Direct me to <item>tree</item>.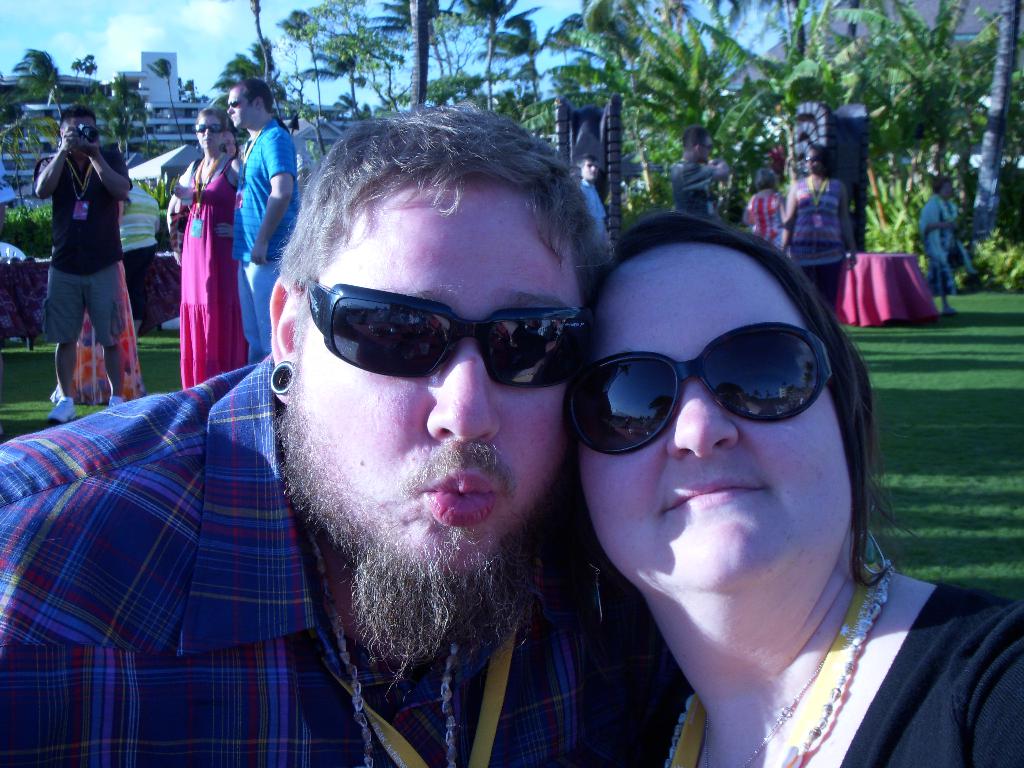
Direction: left=402, top=0, right=430, bottom=106.
